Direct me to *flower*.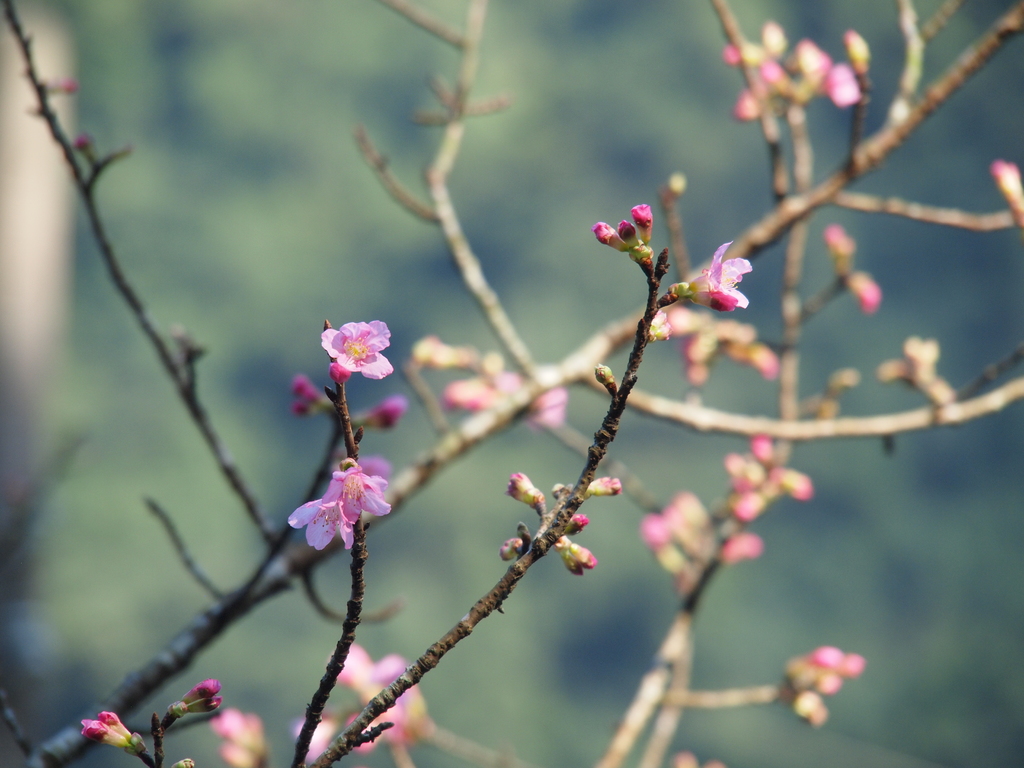
Direction: <box>629,202,654,248</box>.
